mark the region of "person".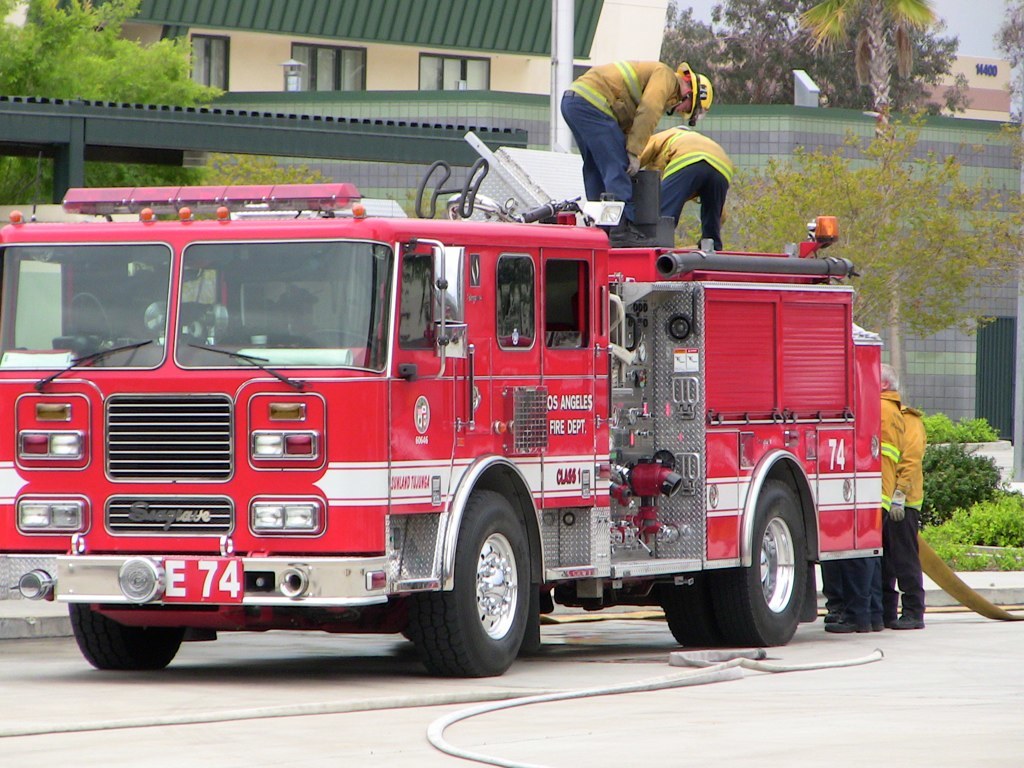
Region: box(825, 361, 906, 632).
